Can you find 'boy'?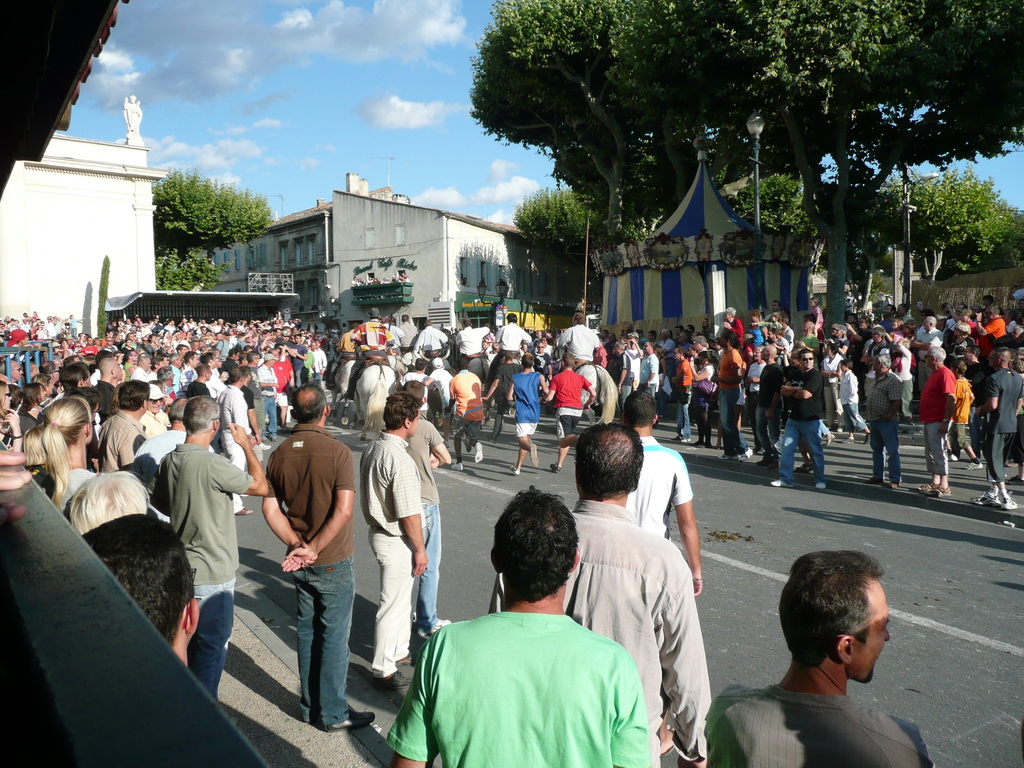
Yes, bounding box: 836 363 872 444.
